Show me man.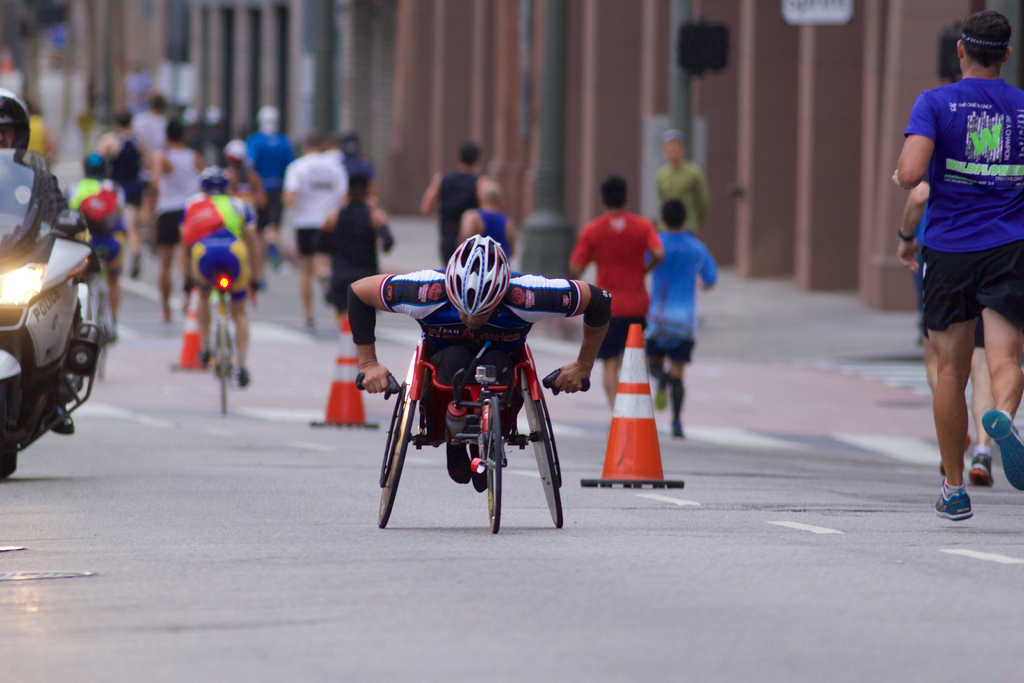
man is here: detection(283, 132, 351, 337).
